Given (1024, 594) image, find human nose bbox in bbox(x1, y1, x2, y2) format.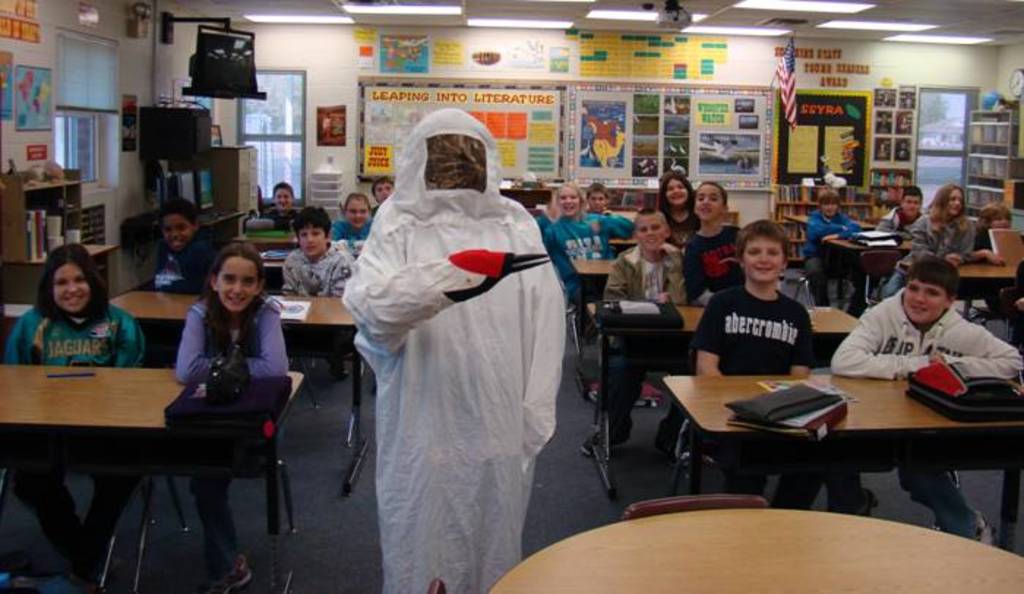
bbox(758, 249, 767, 259).
